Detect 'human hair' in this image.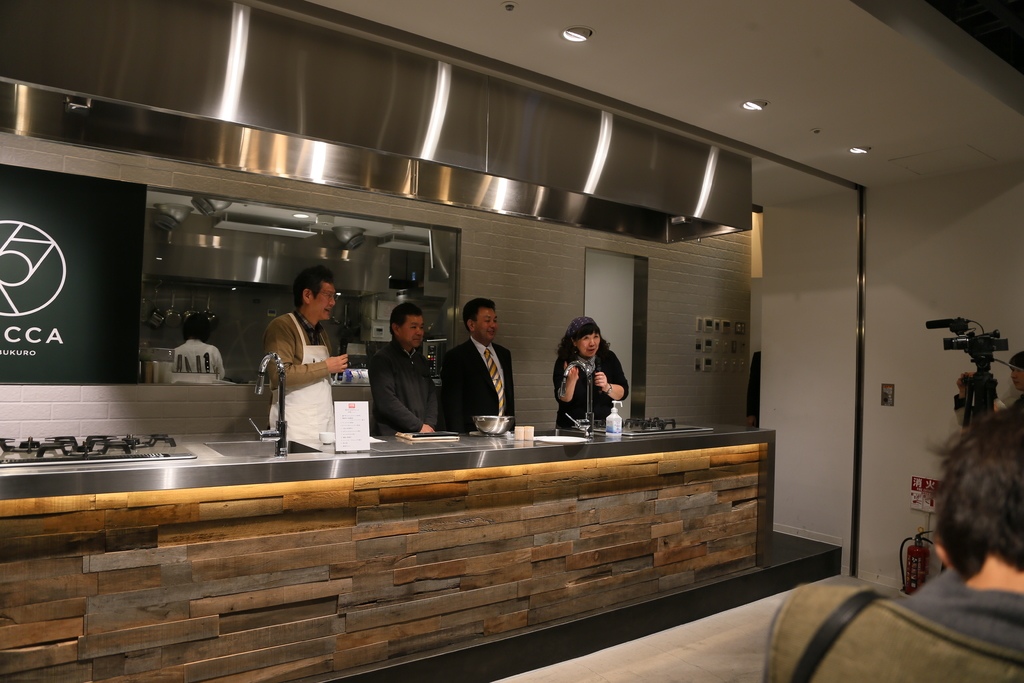
Detection: BBox(1009, 349, 1023, 370).
